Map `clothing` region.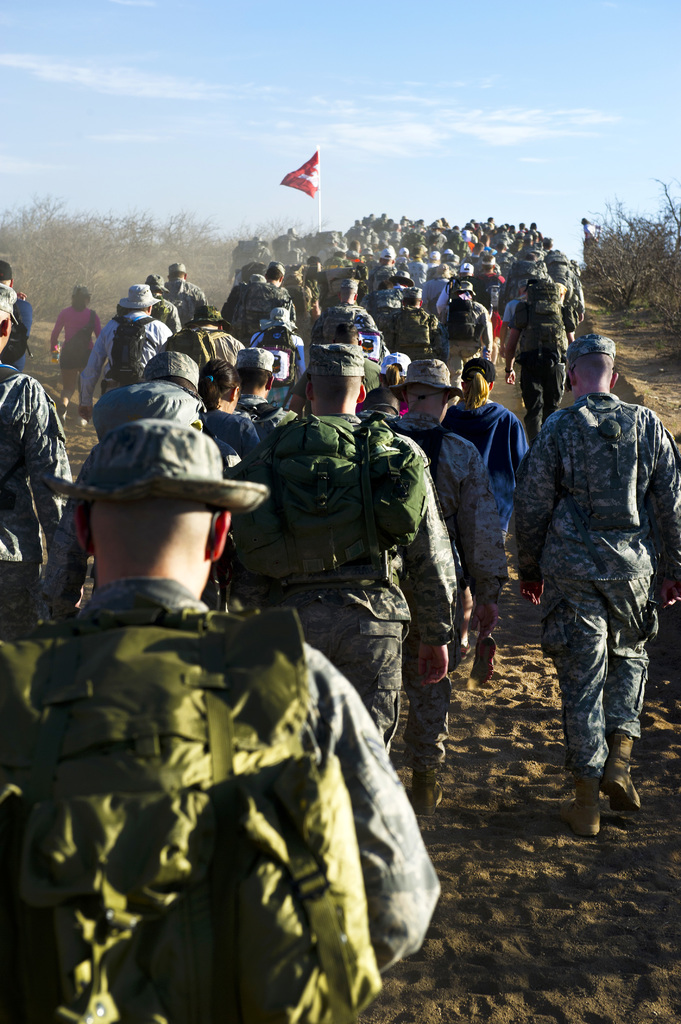
Mapped to 250,327,299,394.
